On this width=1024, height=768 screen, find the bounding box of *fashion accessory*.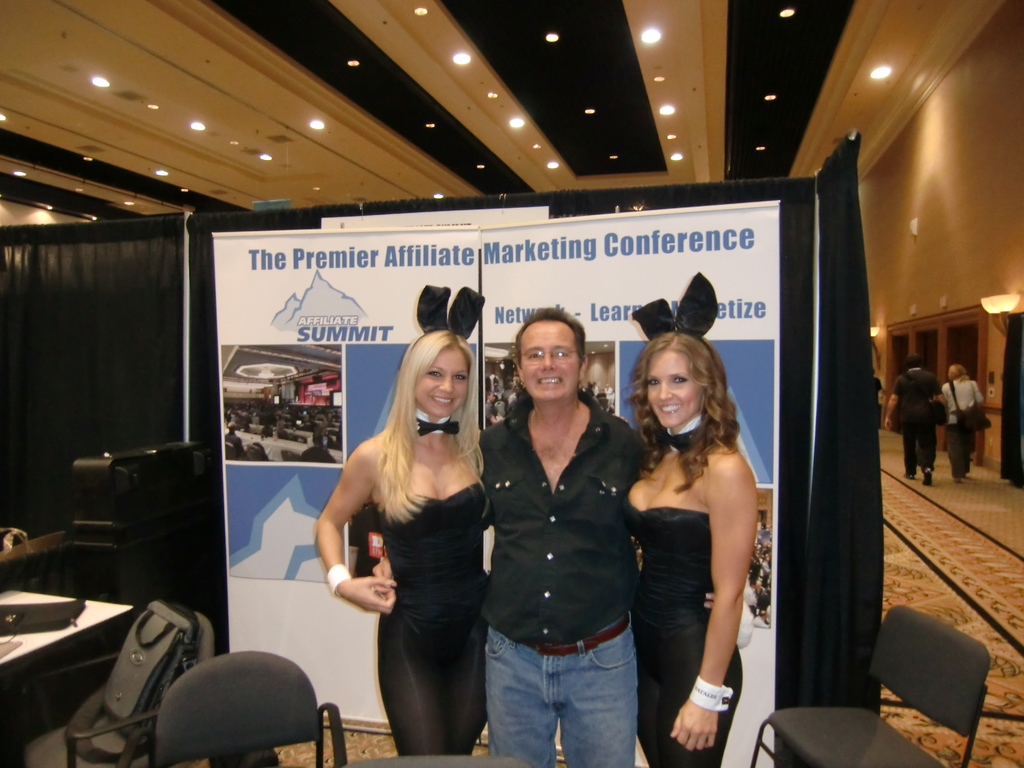
Bounding box: (x1=686, y1=676, x2=736, y2=712).
